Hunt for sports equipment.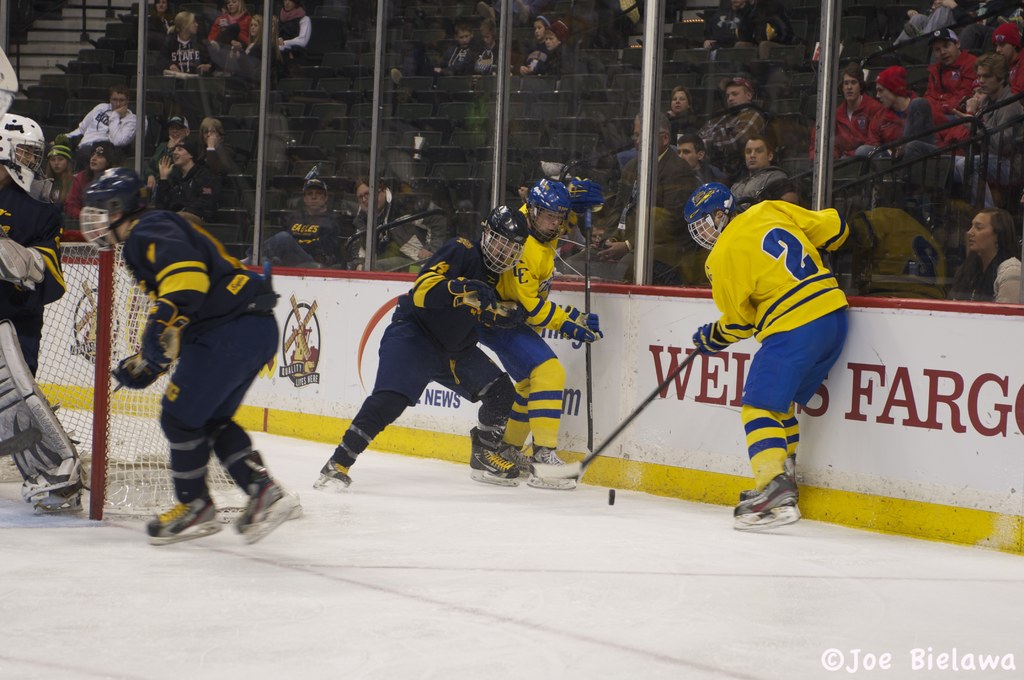
Hunted down at crop(474, 427, 518, 483).
